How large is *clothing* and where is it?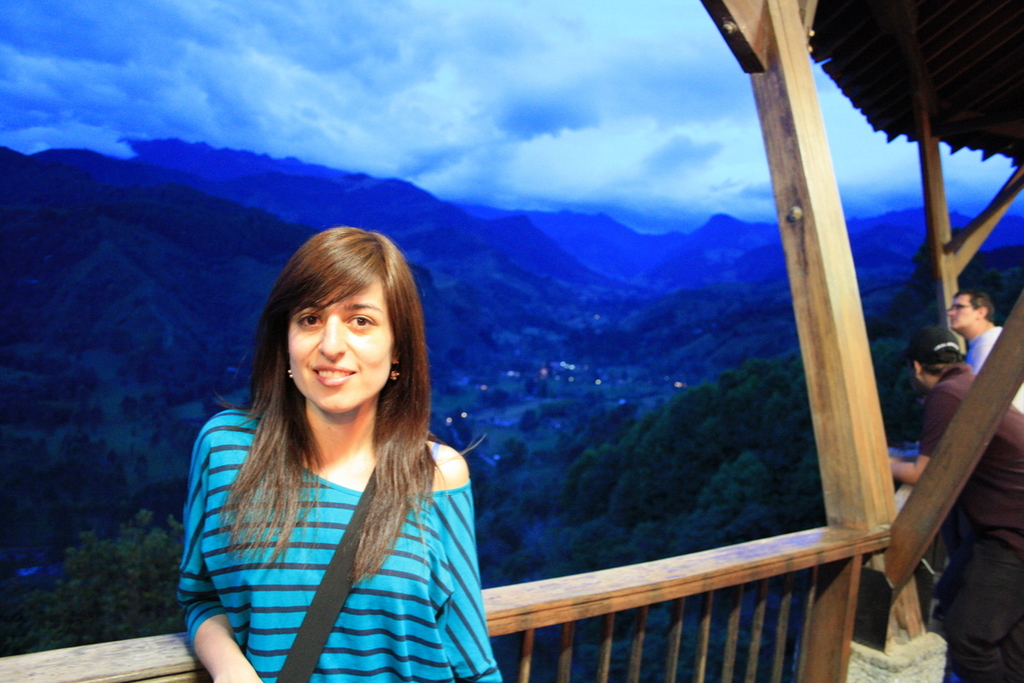
Bounding box: (x1=174, y1=407, x2=498, y2=682).
